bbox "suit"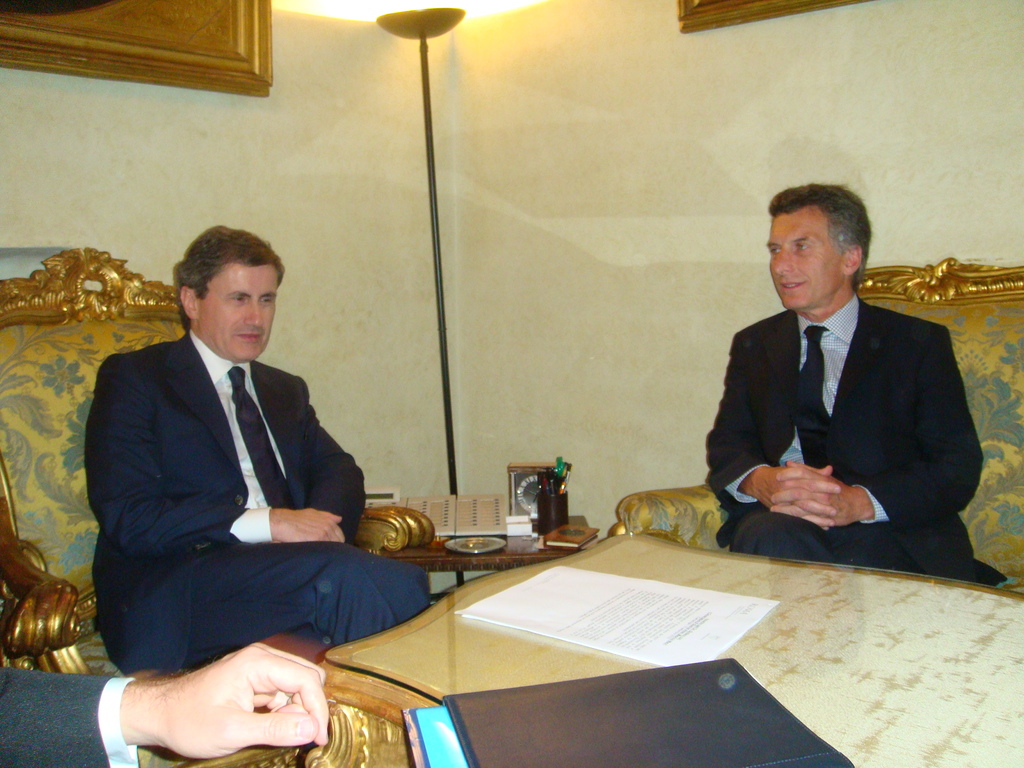
(0, 668, 138, 767)
